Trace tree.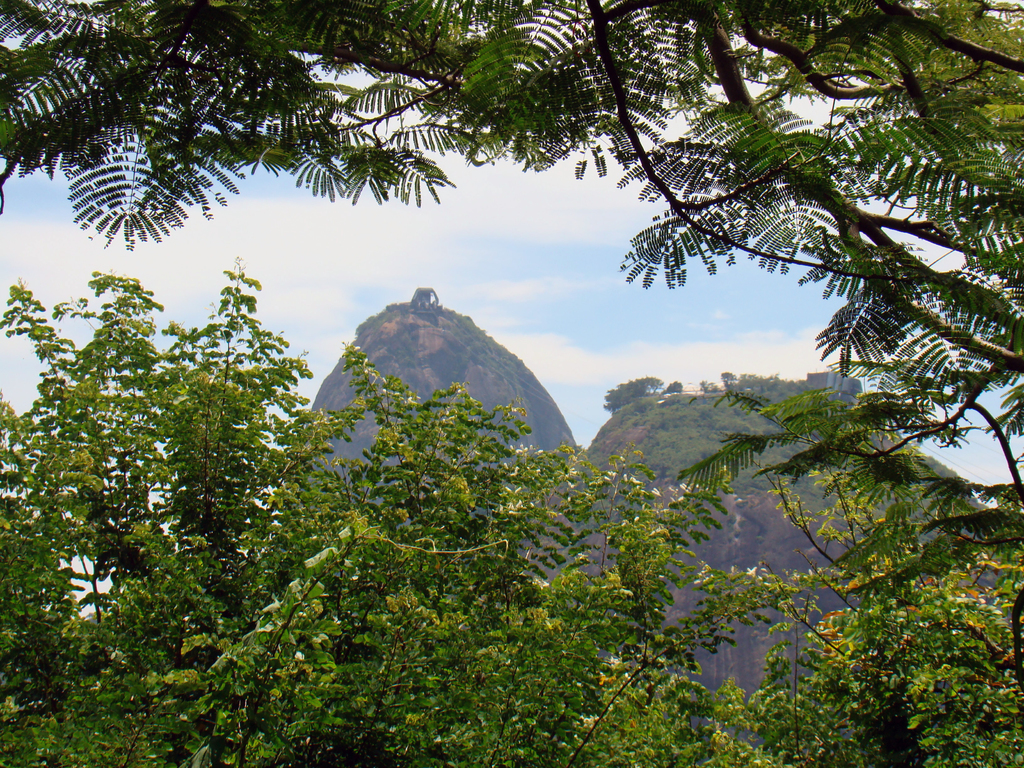
Traced to [x1=0, y1=0, x2=1023, y2=515].
